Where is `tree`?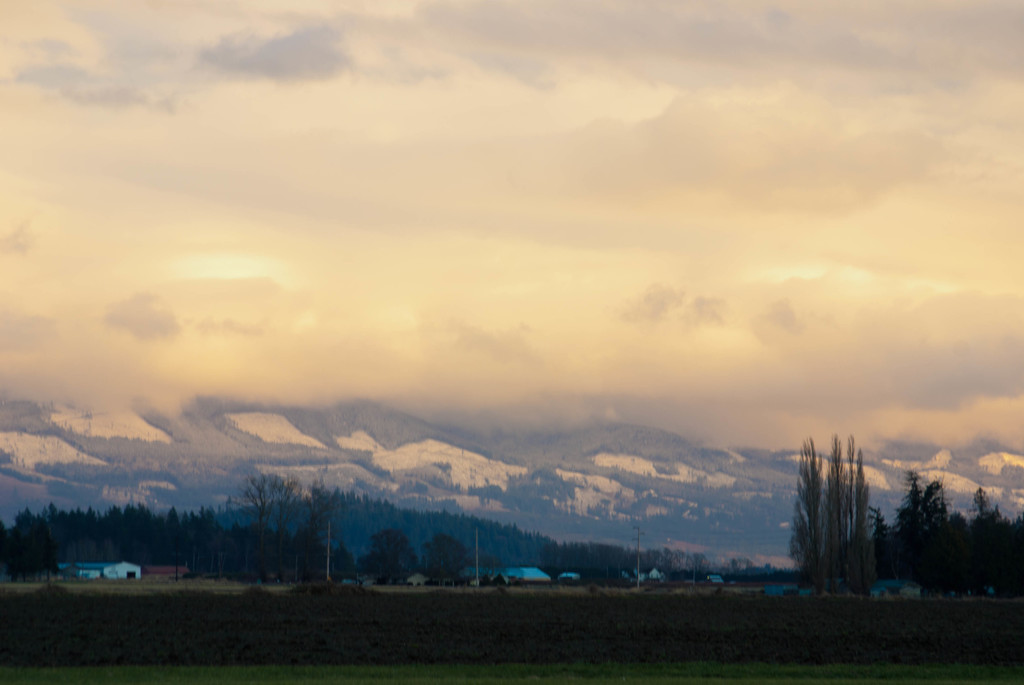
999,511,1023,599.
